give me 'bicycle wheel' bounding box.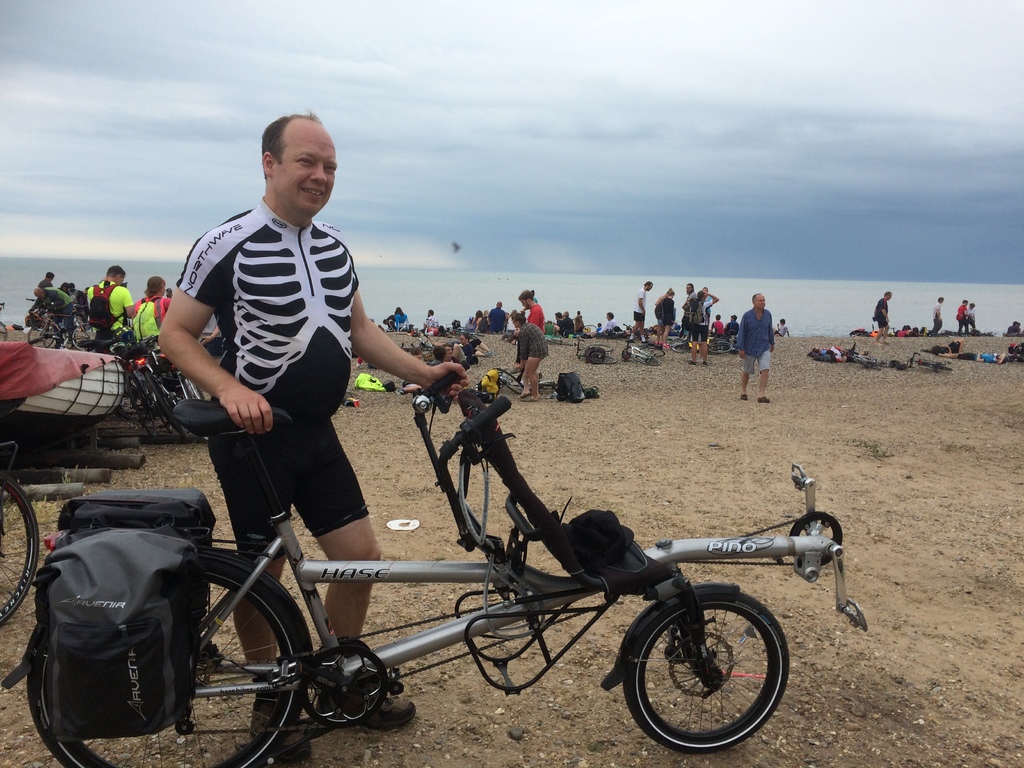
BBox(631, 355, 659, 368).
